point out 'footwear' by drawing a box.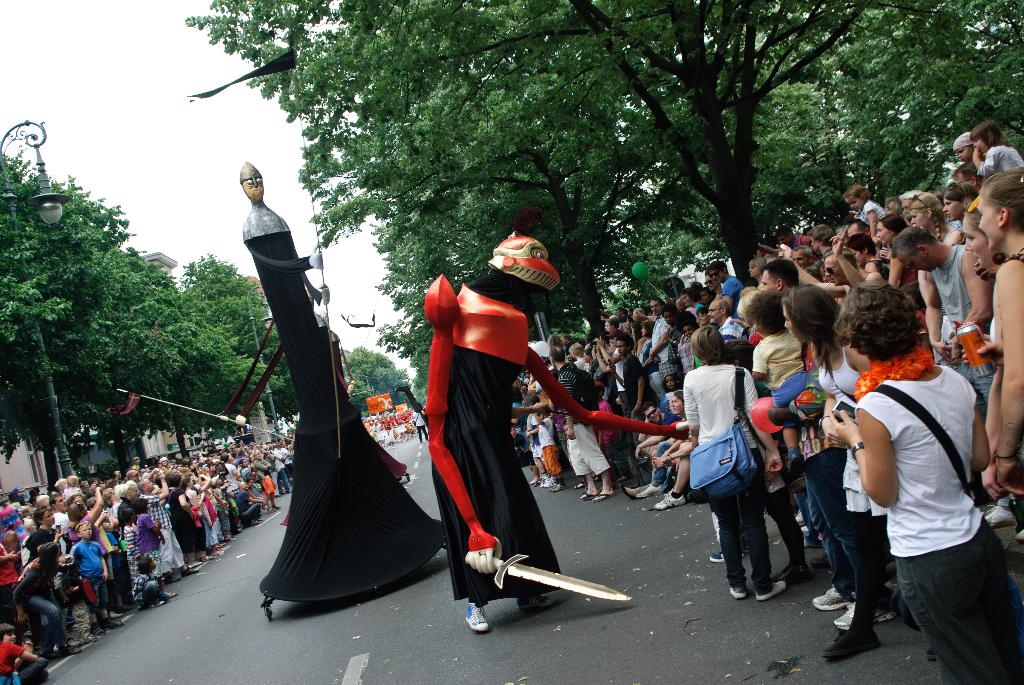
select_region(230, 537, 238, 542).
